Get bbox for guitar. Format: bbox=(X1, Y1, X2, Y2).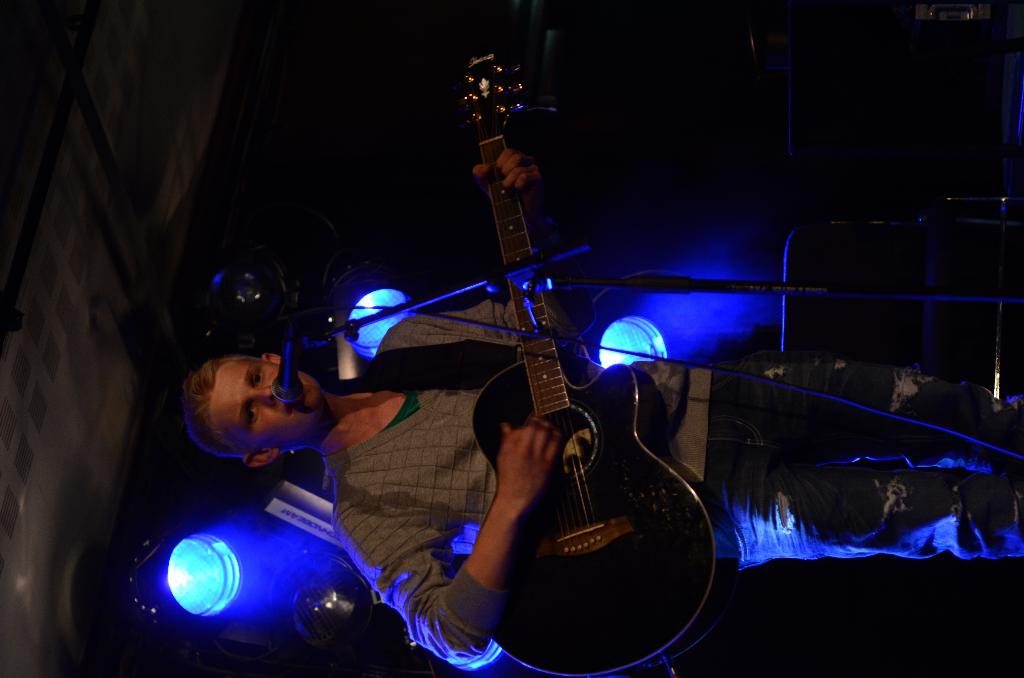
bbox=(482, 49, 737, 670).
